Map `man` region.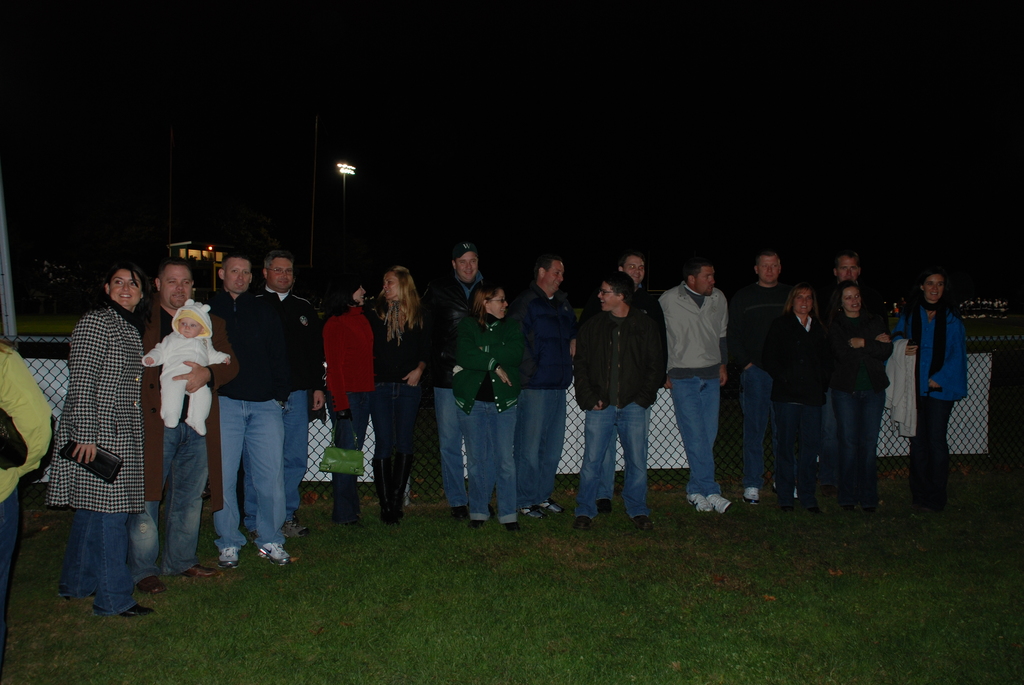
Mapped to BBox(817, 248, 886, 511).
